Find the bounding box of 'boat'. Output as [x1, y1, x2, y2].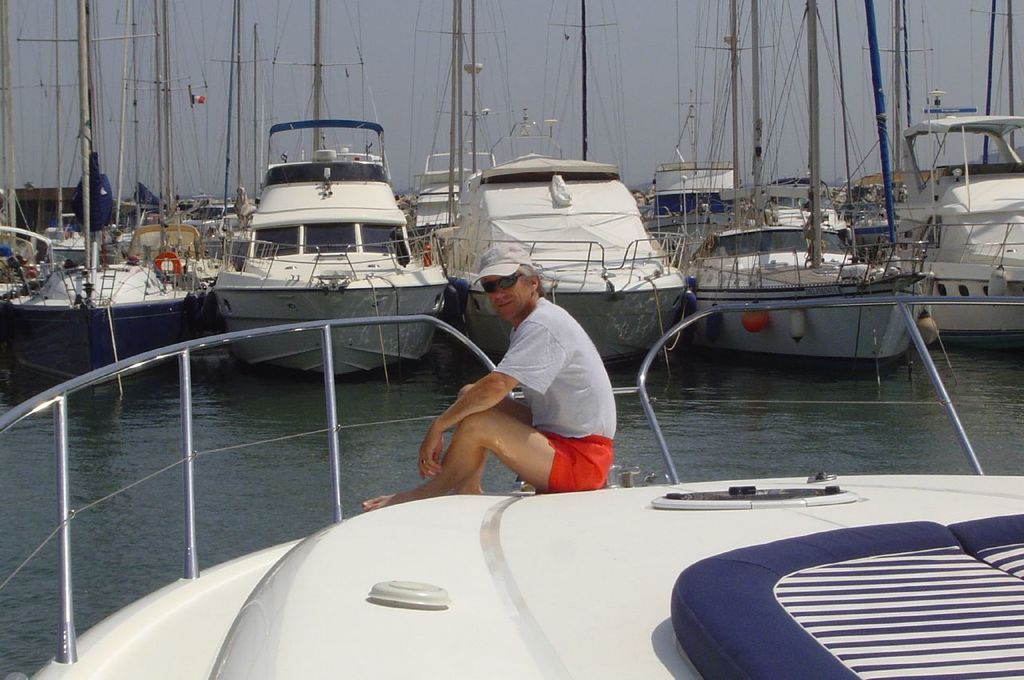
[0, 295, 1023, 679].
